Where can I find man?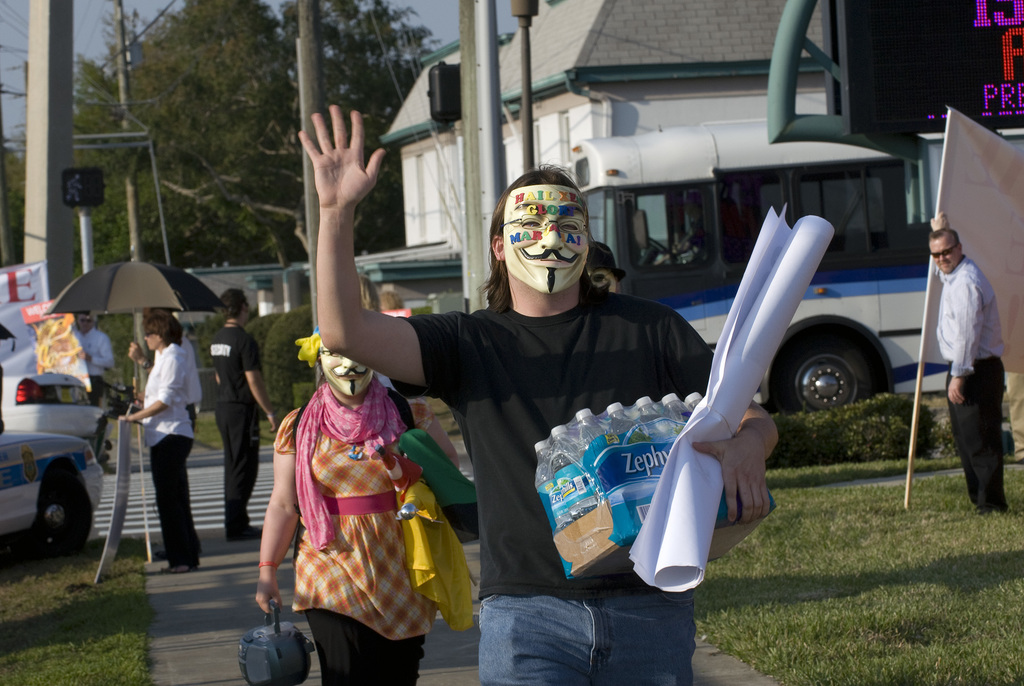
You can find it at [72, 315, 113, 455].
